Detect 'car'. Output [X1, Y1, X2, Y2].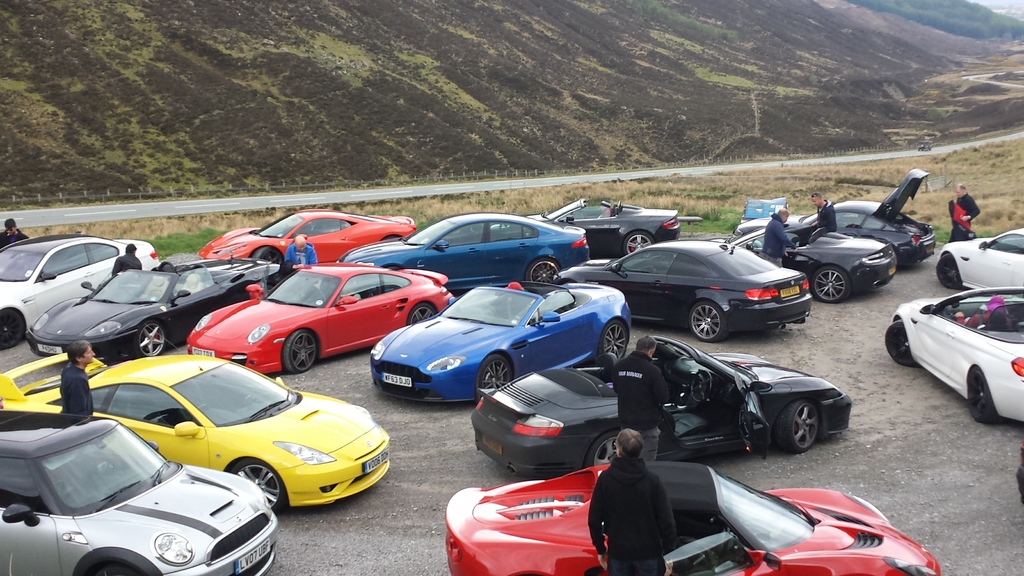
[713, 223, 895, 304].
